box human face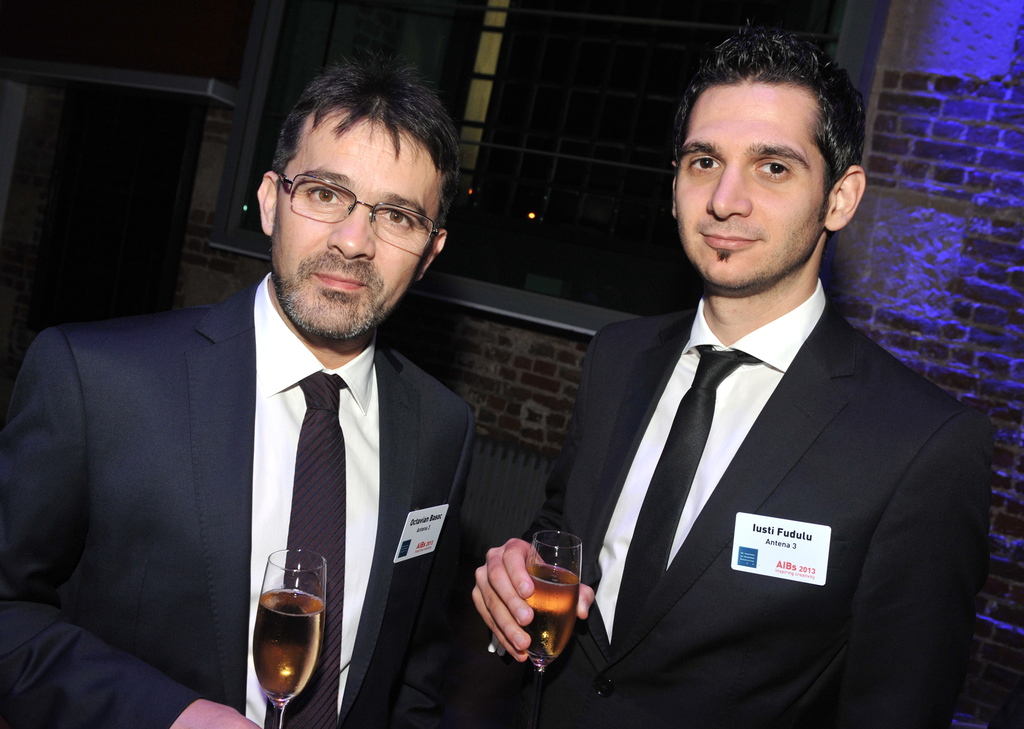
x1=673, y1=83, x2=824, y2=287
